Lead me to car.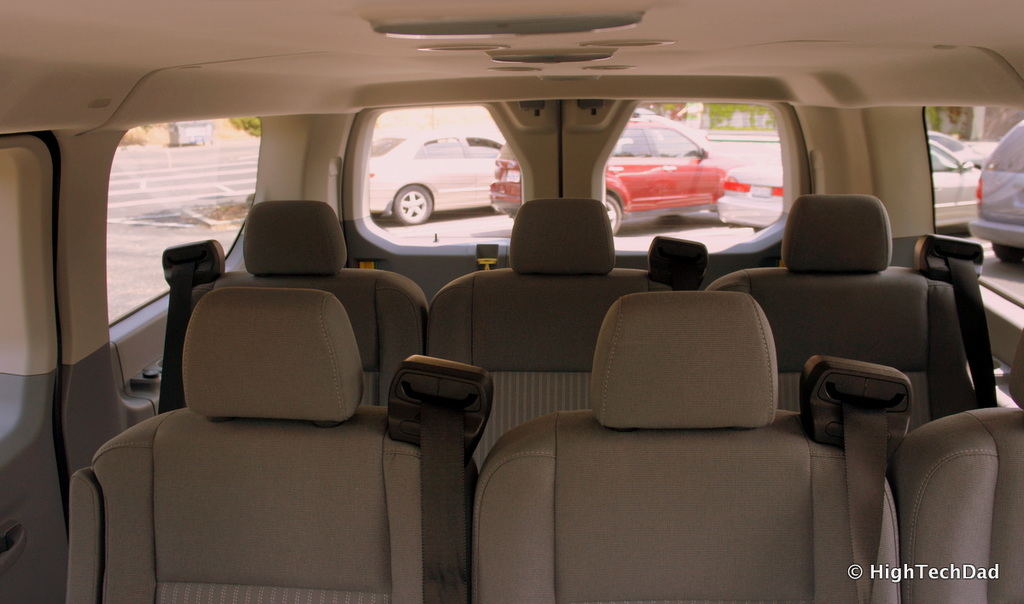
Lead to bbox=(969, 116, 1023, 266).
